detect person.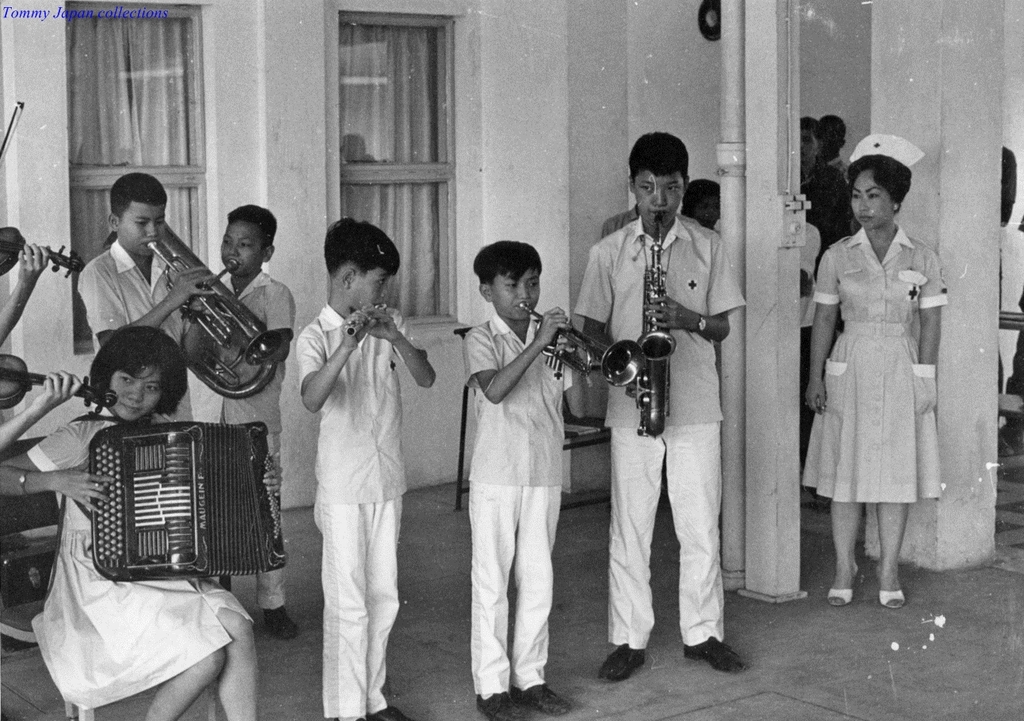
Detected at 294 213 440 720.
